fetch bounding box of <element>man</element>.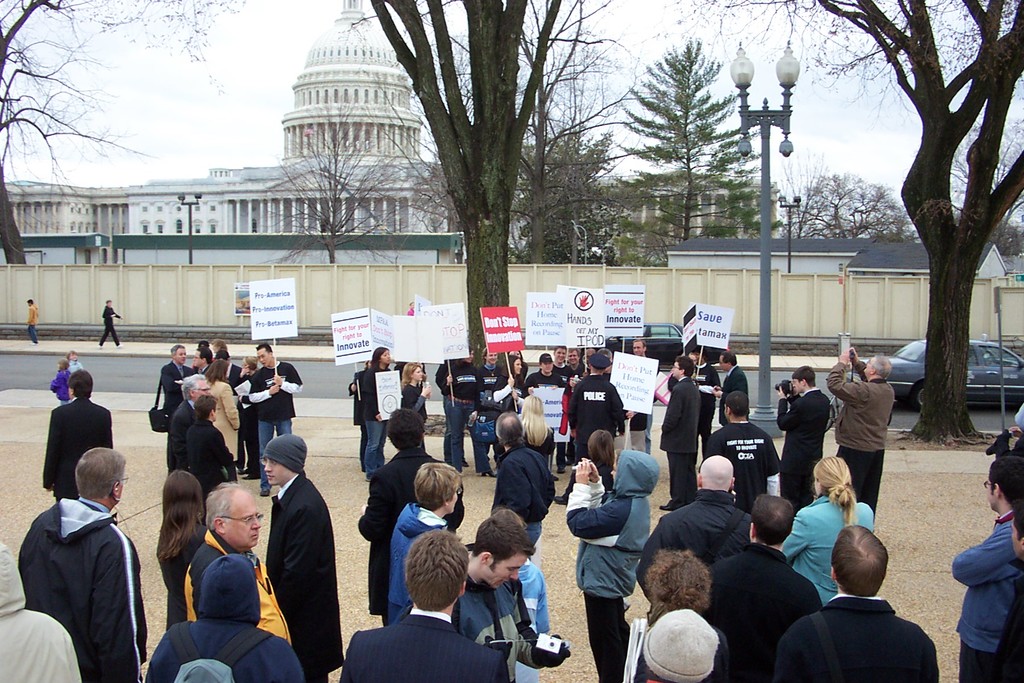
Bbox: rect(684, 494, 817, 682).
